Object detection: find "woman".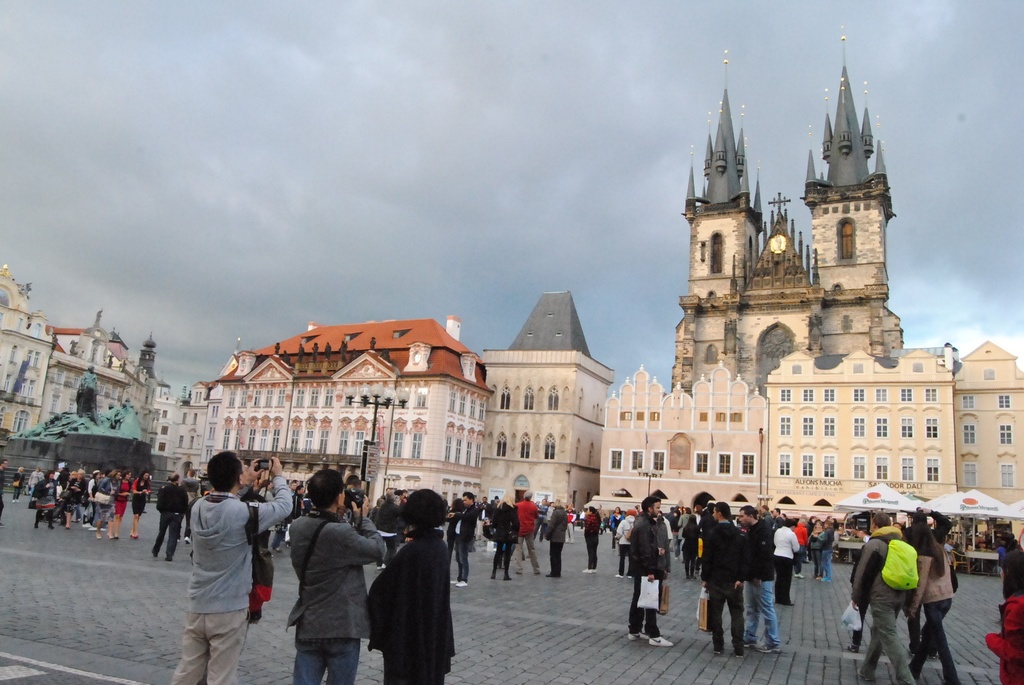
bbox=[678, 513, 705, 581].
